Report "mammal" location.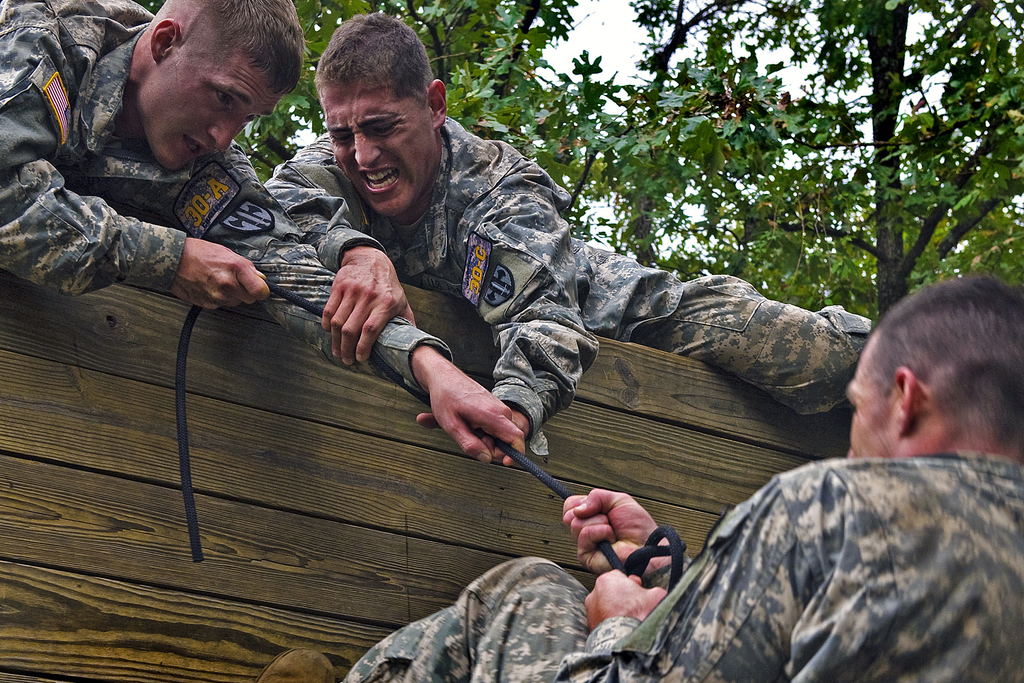
Report: Rect(261, 10, 877, 467).
